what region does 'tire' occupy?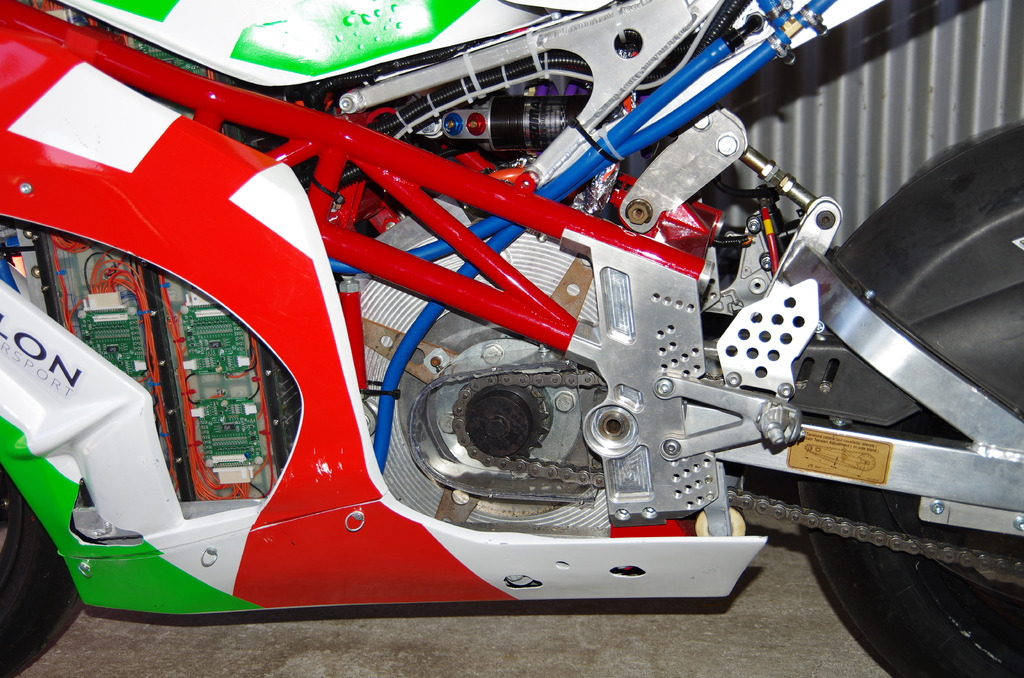
(800,405,1023,677).
